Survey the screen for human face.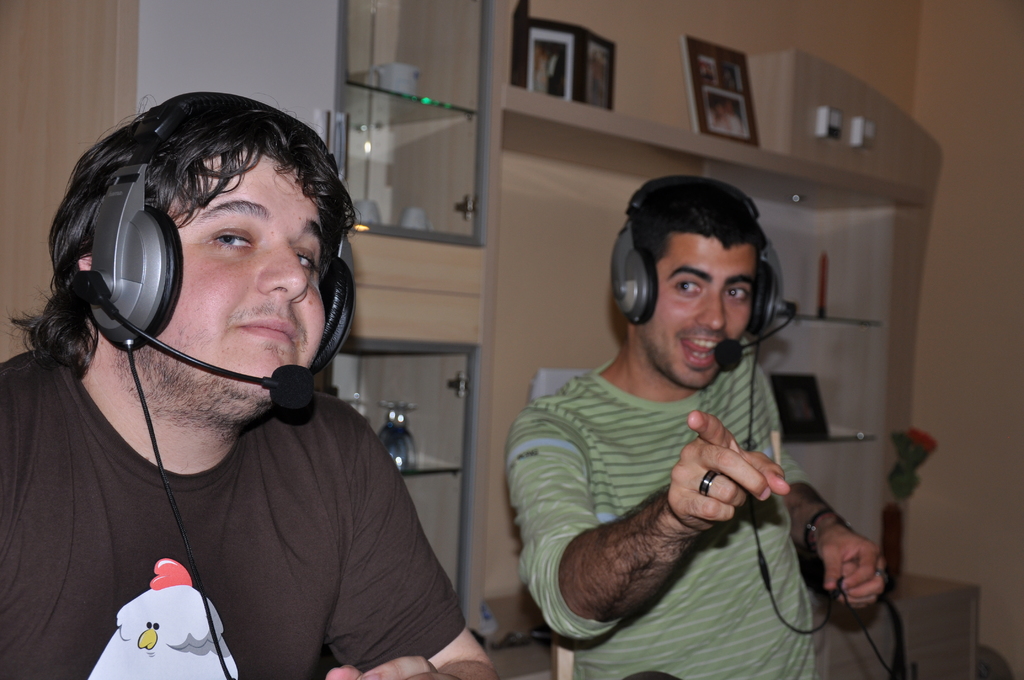
Survey found: Rect(131, 145, 325, 403).
